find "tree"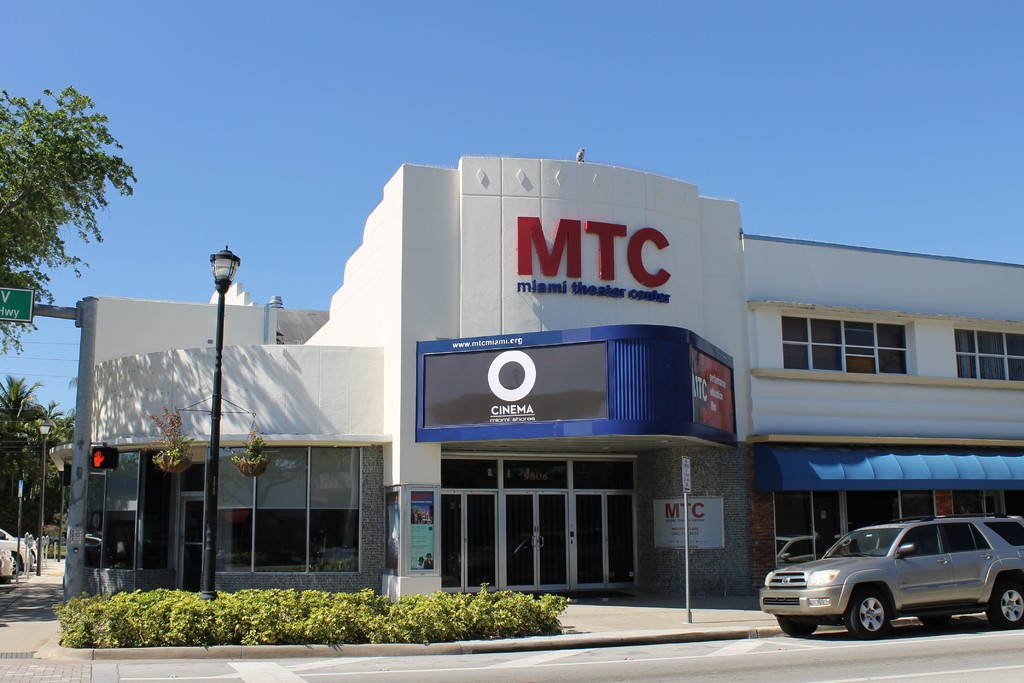
<bbox>0, 369, 87, 564</bbox>
